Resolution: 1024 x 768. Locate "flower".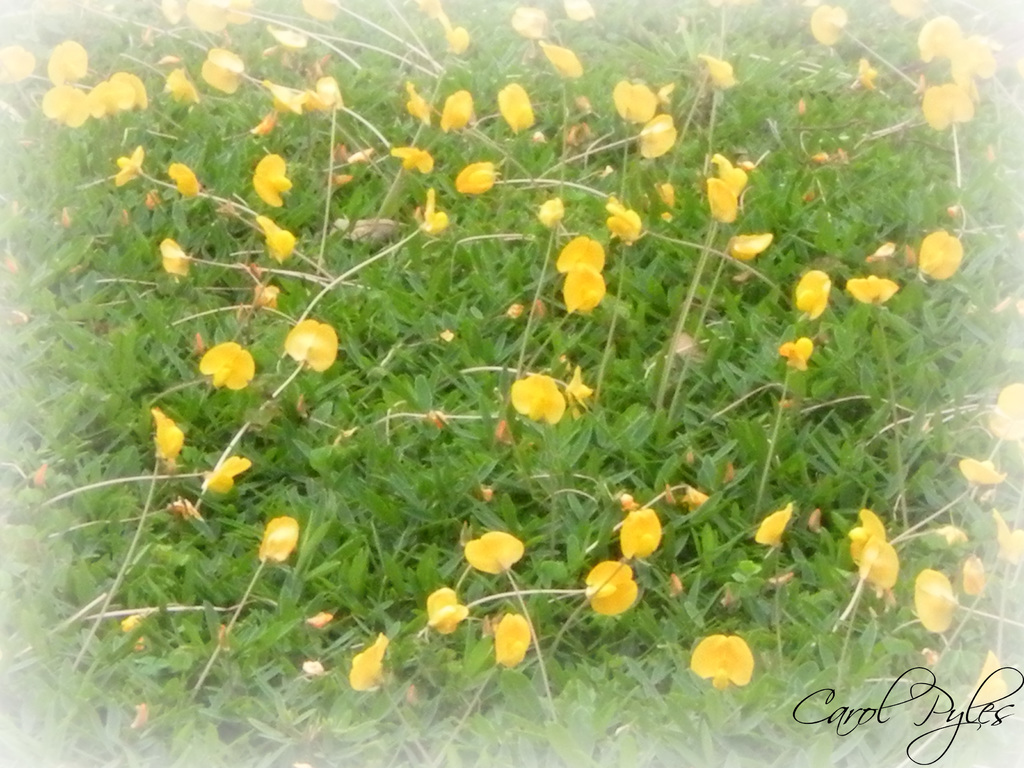
BBox(839, 273, 902, 307).
